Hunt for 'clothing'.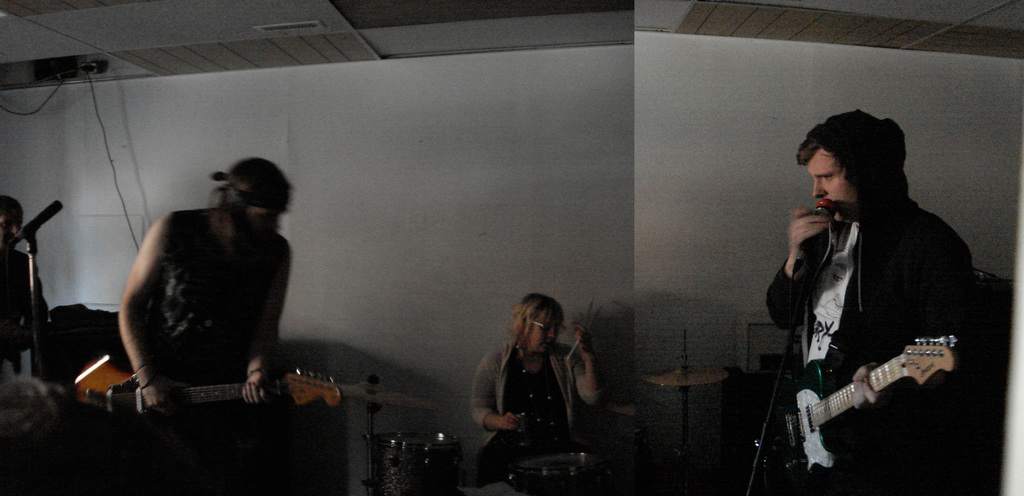
Hunted down at 0 248 57 372.
